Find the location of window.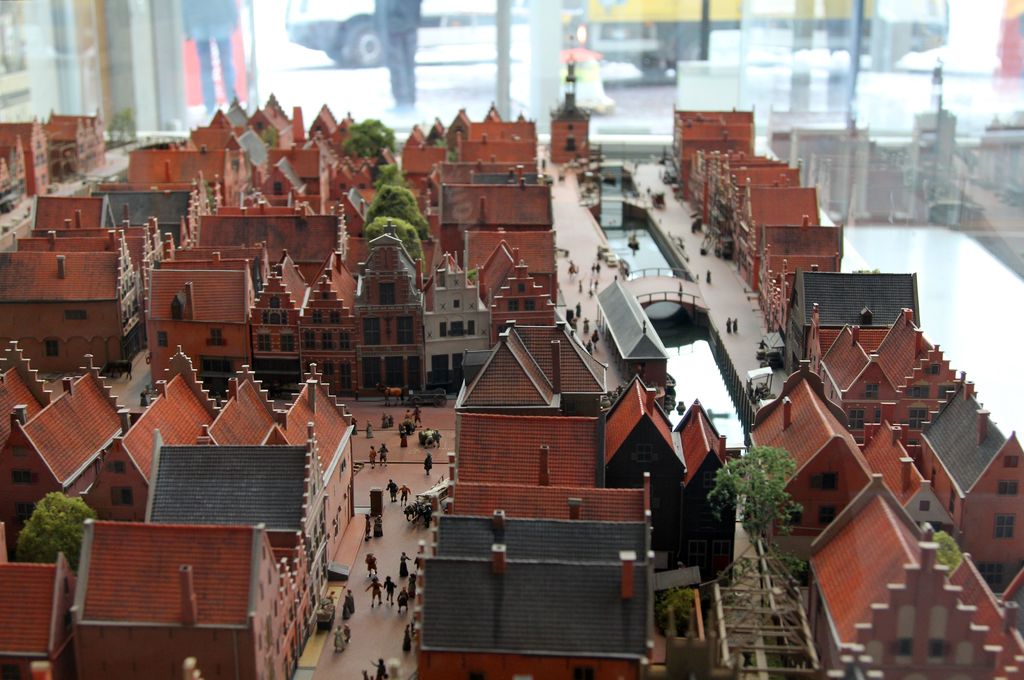
Location: <box>156,331,168,348</box>.
